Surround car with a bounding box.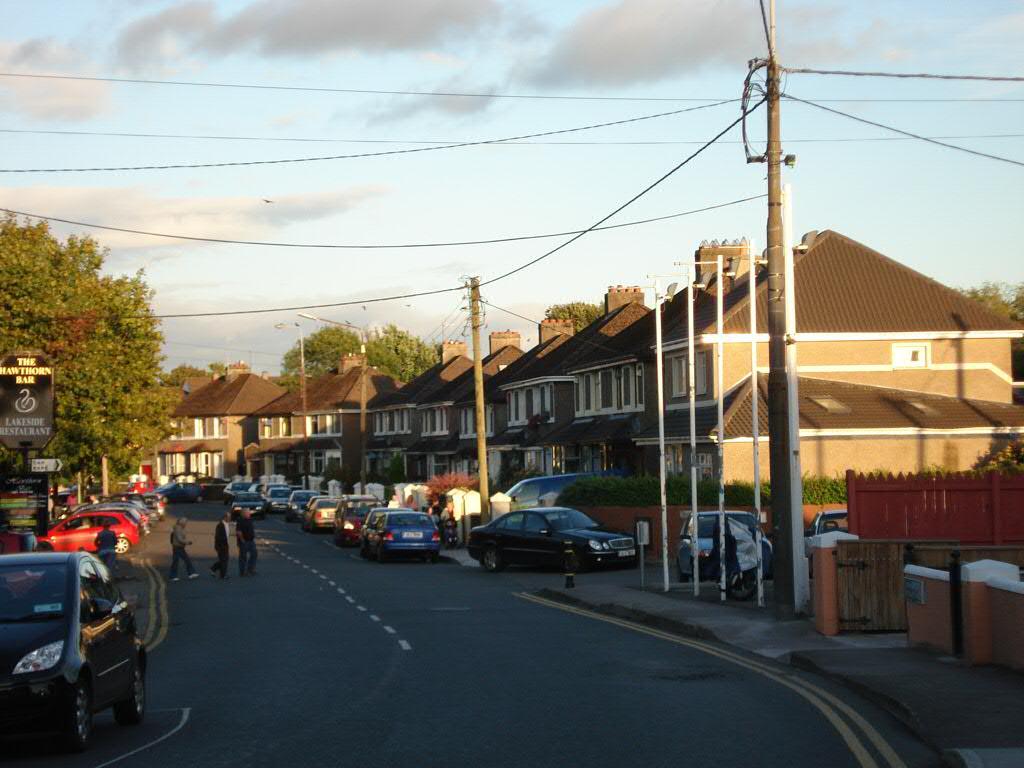
left=337, top=496, right=383, bottom=540.
